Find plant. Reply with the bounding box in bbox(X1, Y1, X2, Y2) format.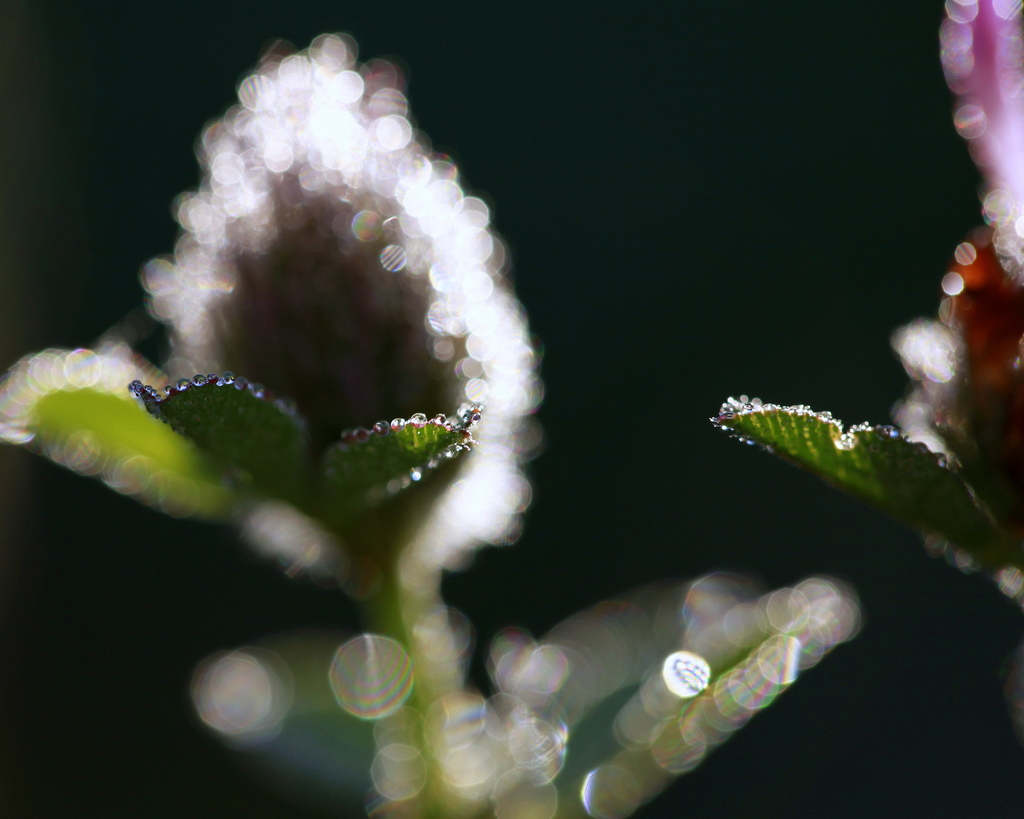
bbox(701, 0, 1023, 629).
